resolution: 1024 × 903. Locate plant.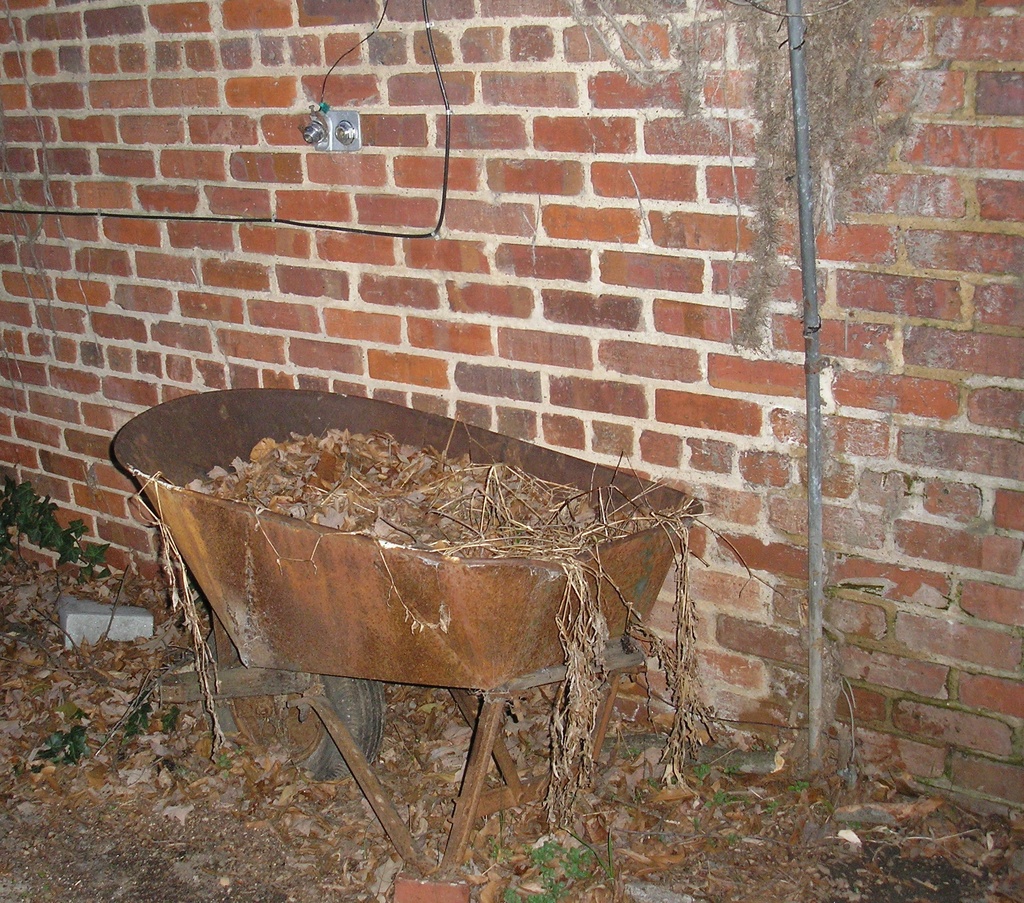
<bbox>696, 759, 712, 785</bbox>.
